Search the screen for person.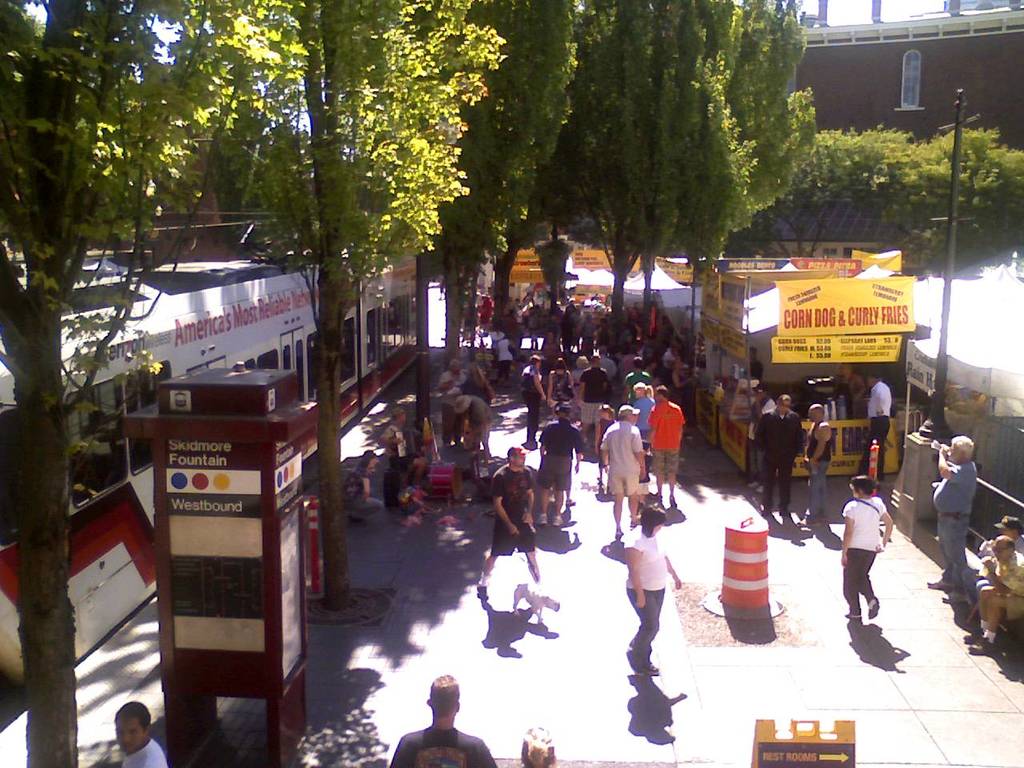
Found at box(518, 357, 544, 431).
